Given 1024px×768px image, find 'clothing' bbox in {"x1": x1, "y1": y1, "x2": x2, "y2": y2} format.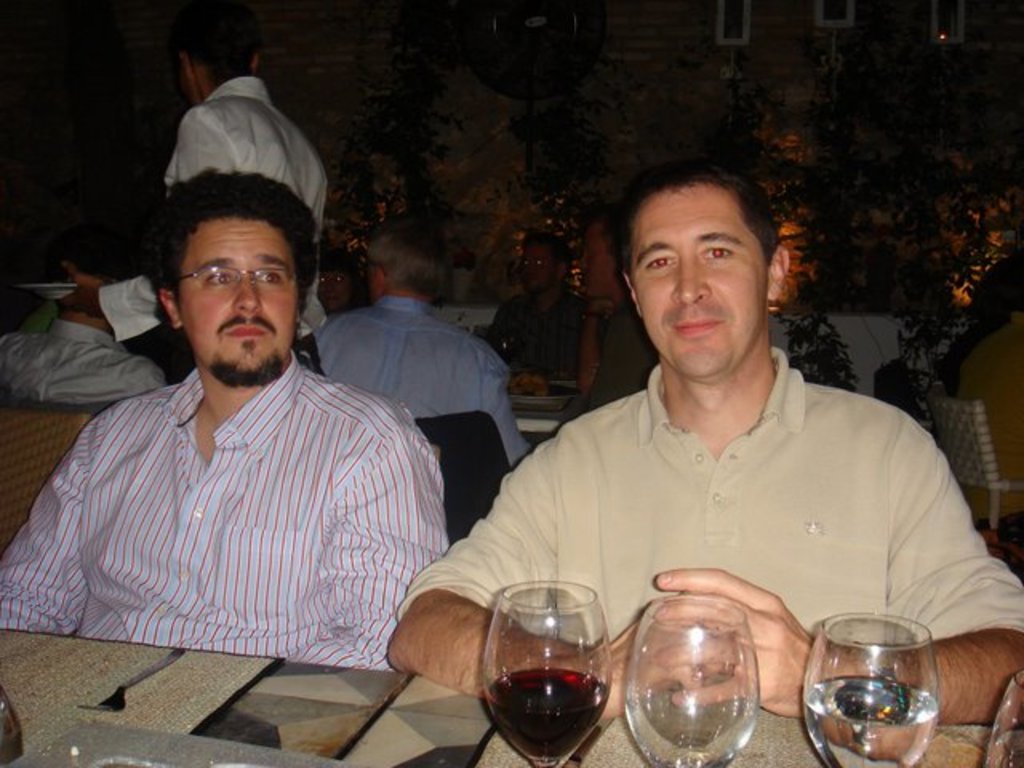
{"x1": 24, "y1": 301, "x2": 448, "y2": 685}.
